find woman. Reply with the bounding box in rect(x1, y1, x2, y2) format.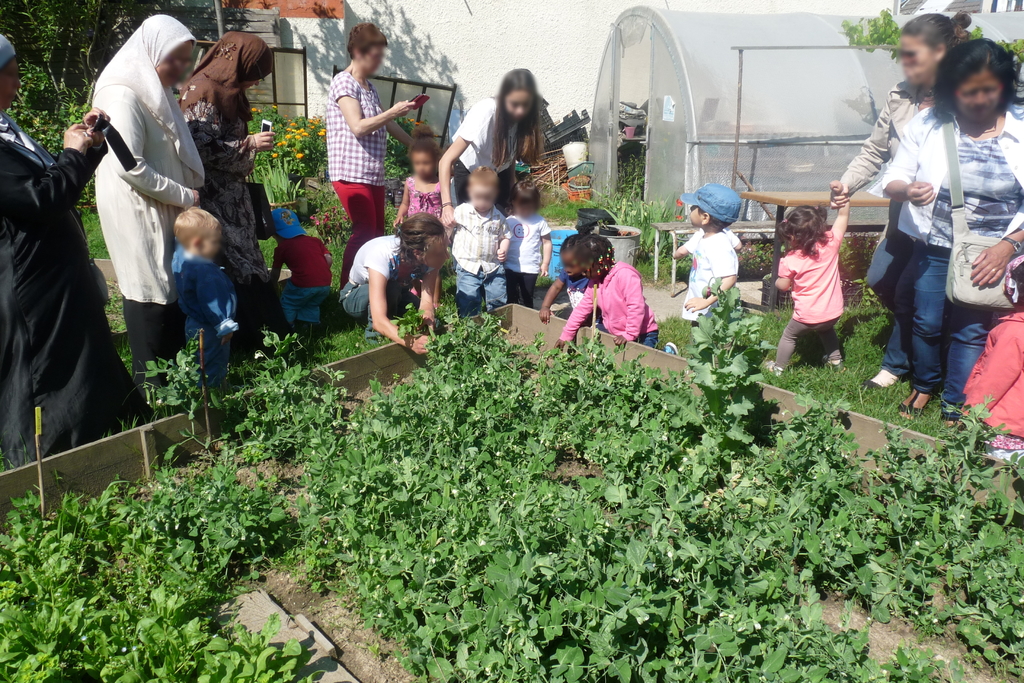
rect(0, 37, 150, 468).
